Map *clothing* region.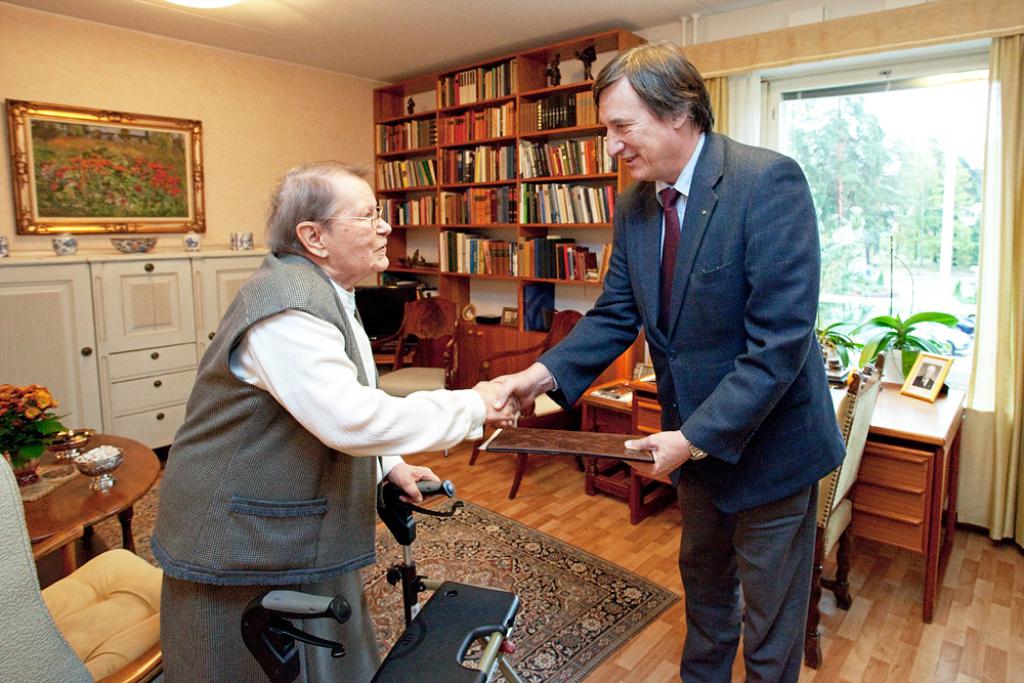
Mapped to <region>155, 206, 474, 632</region>.
